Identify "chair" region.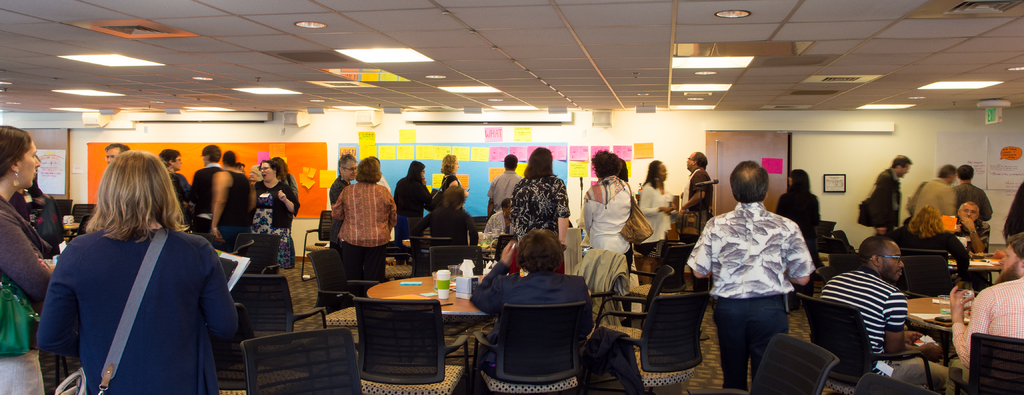
Region: 265,259,288,278.
